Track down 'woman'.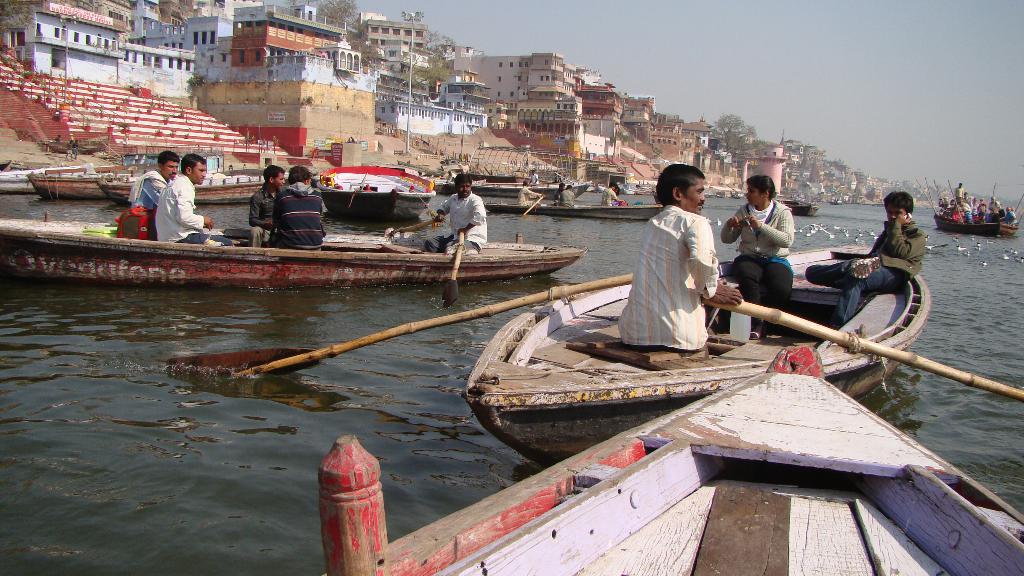
Tracked to box(716, 173, 797, 343).
